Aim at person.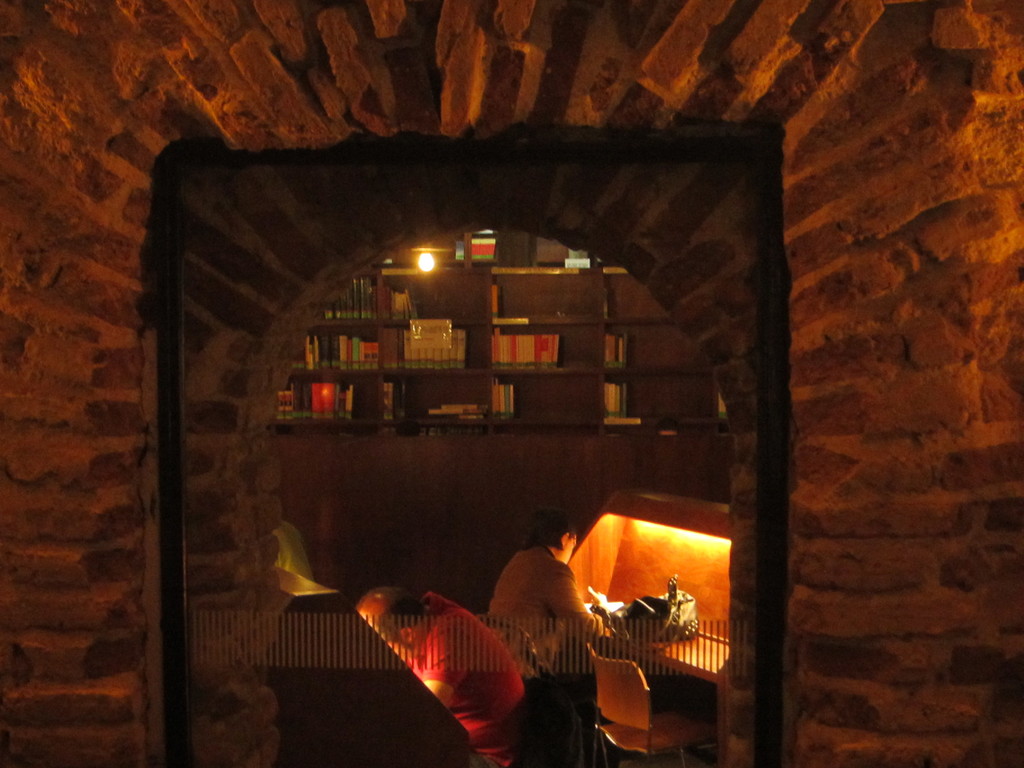
Aimed at 494/515/602/708.
